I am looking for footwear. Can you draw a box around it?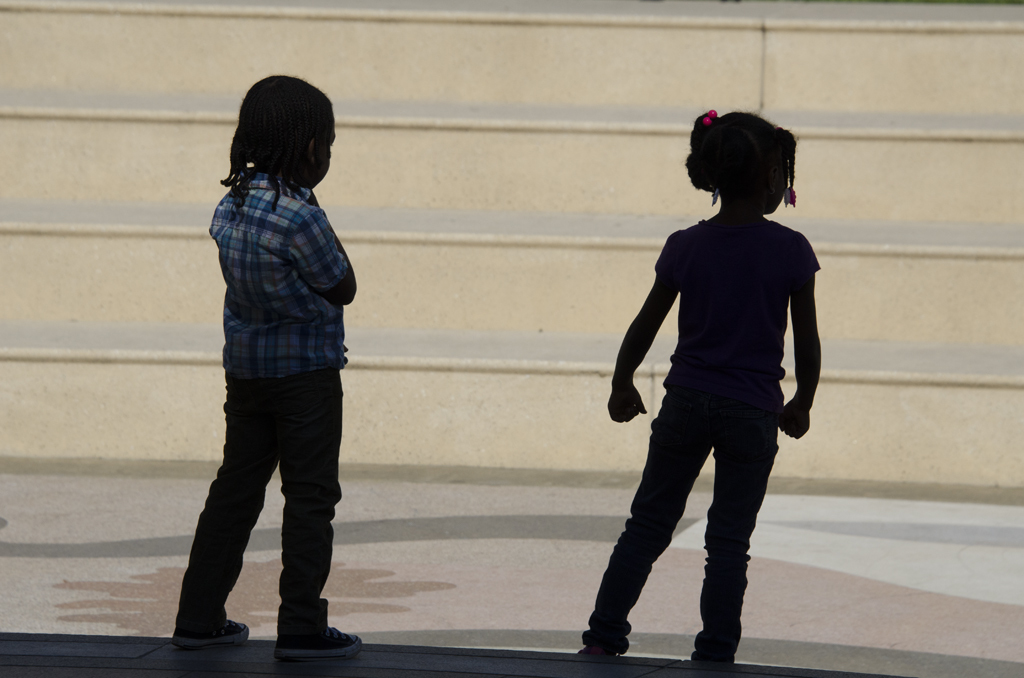
Sure, the bounding box is <box>268,594,358,661</box>.
